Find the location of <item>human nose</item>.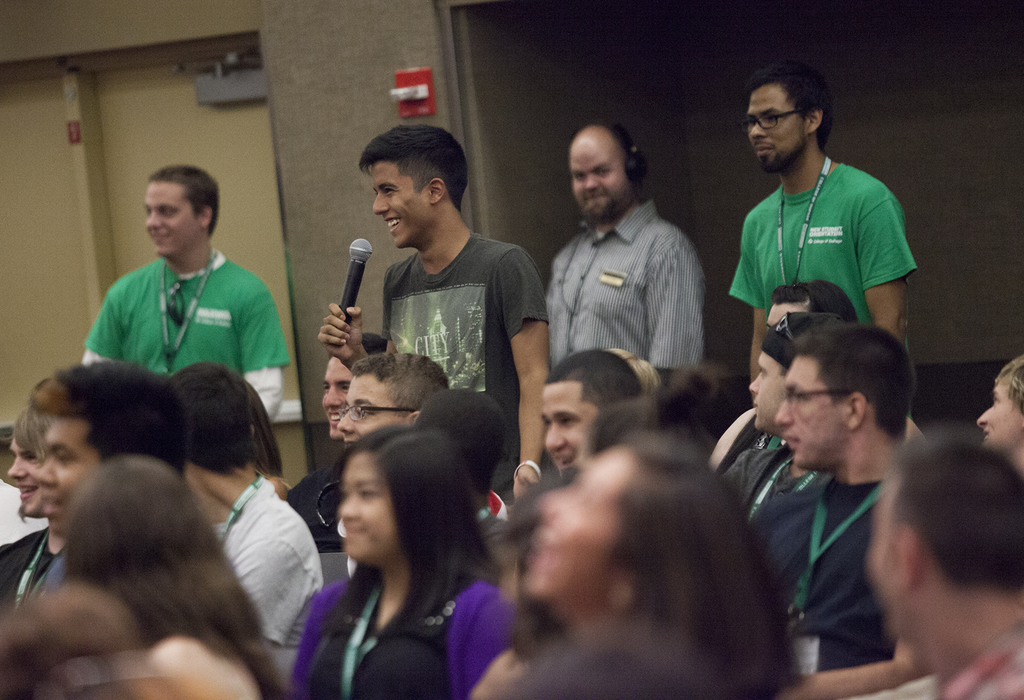
Location: x1=145, y1=213, x2=163, y2=231.
